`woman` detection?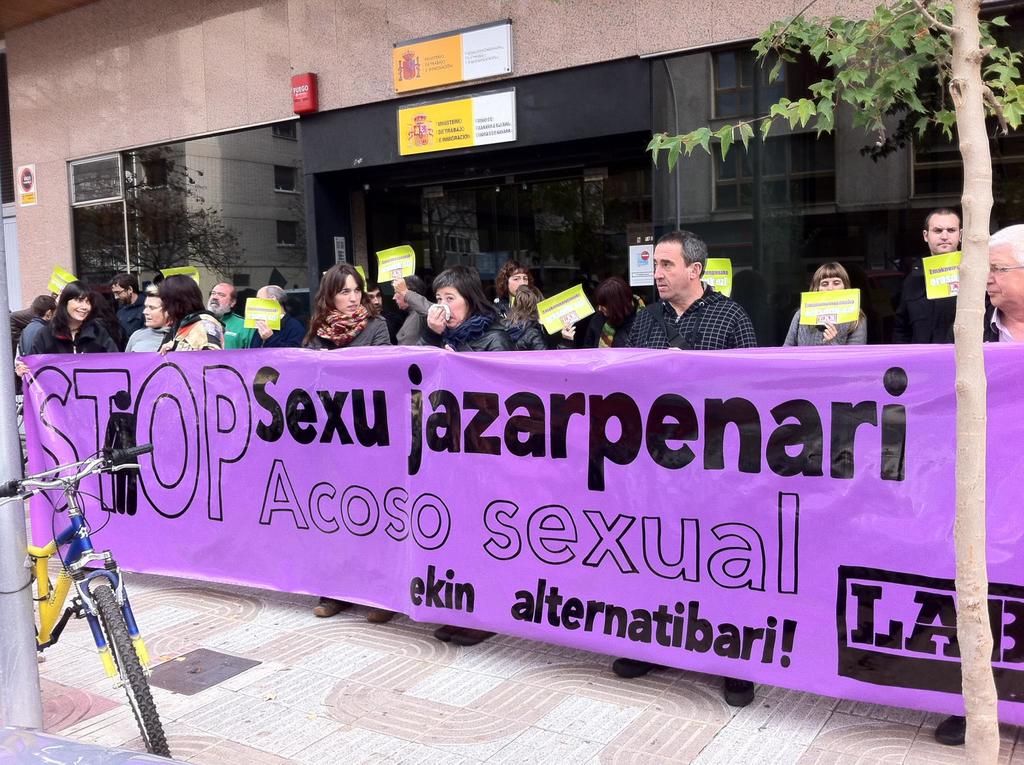
bbox(156, 269, 221, 356)
